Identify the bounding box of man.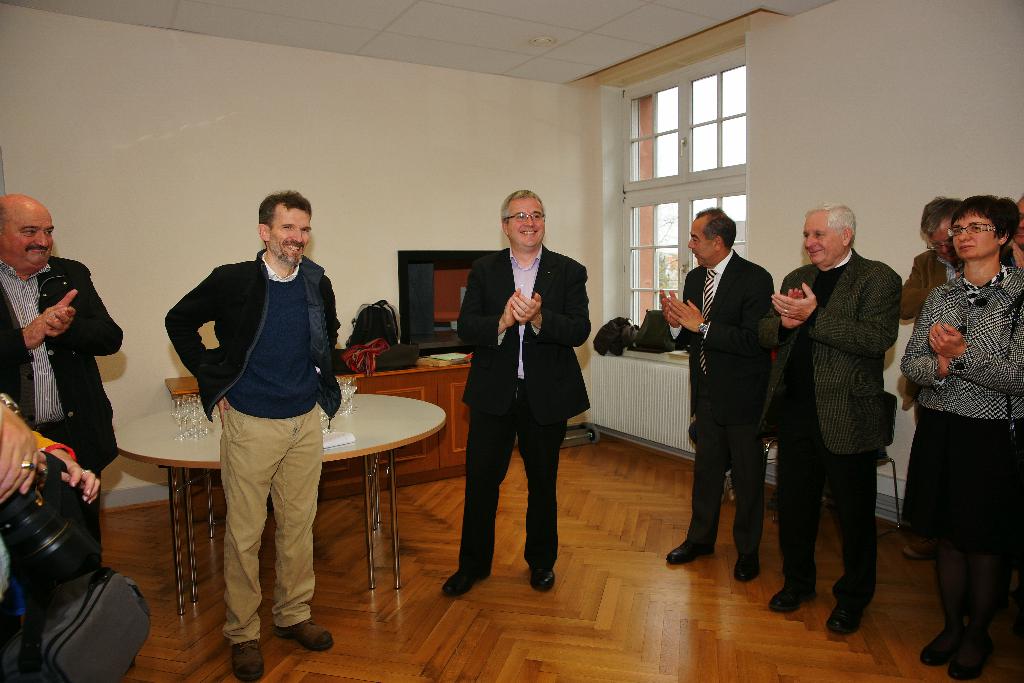
(0, 383, 157, 682).
